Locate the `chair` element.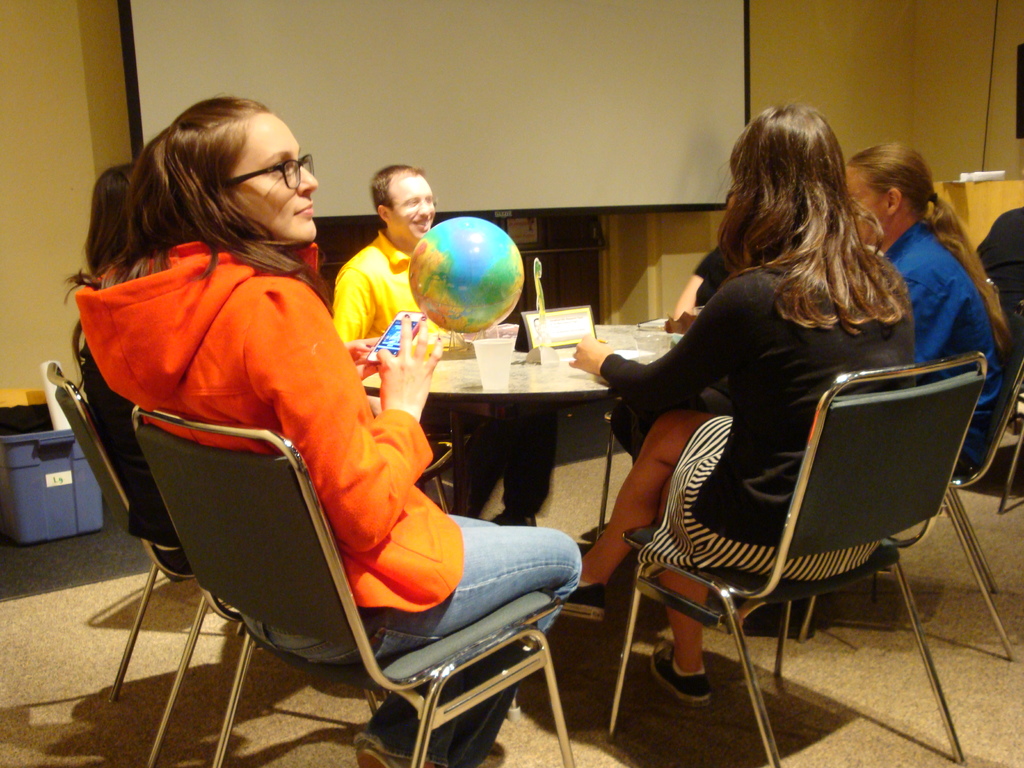
Element bbox: BBox(133, 404, 575, 767).
